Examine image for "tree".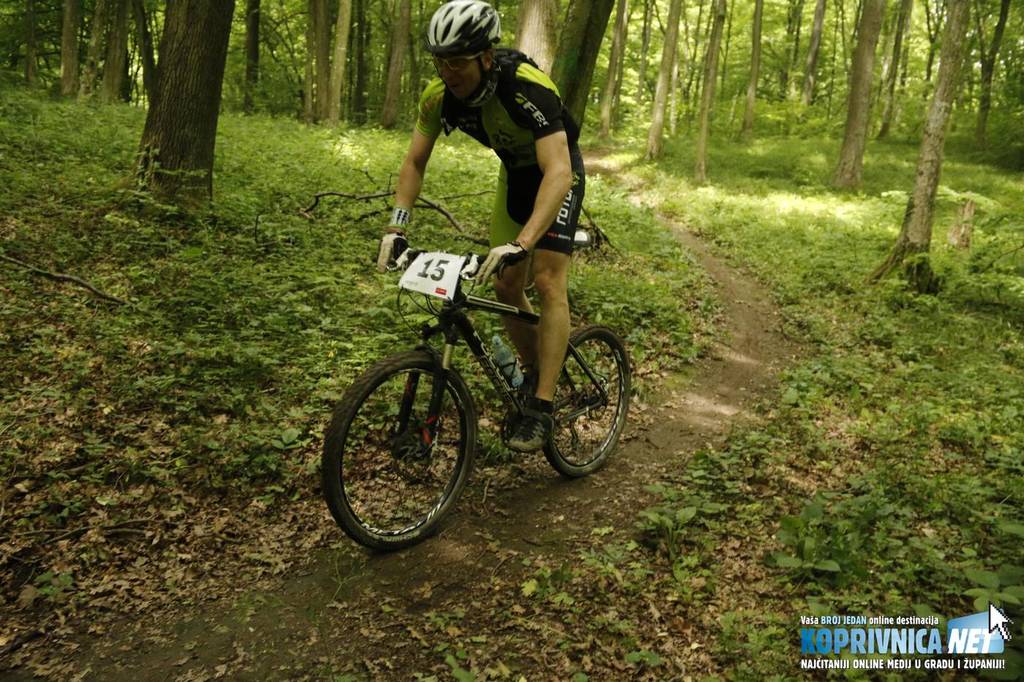
Examination result: {"x1": 868, "y1": 0, "x2": 972, "y2": 287}.
